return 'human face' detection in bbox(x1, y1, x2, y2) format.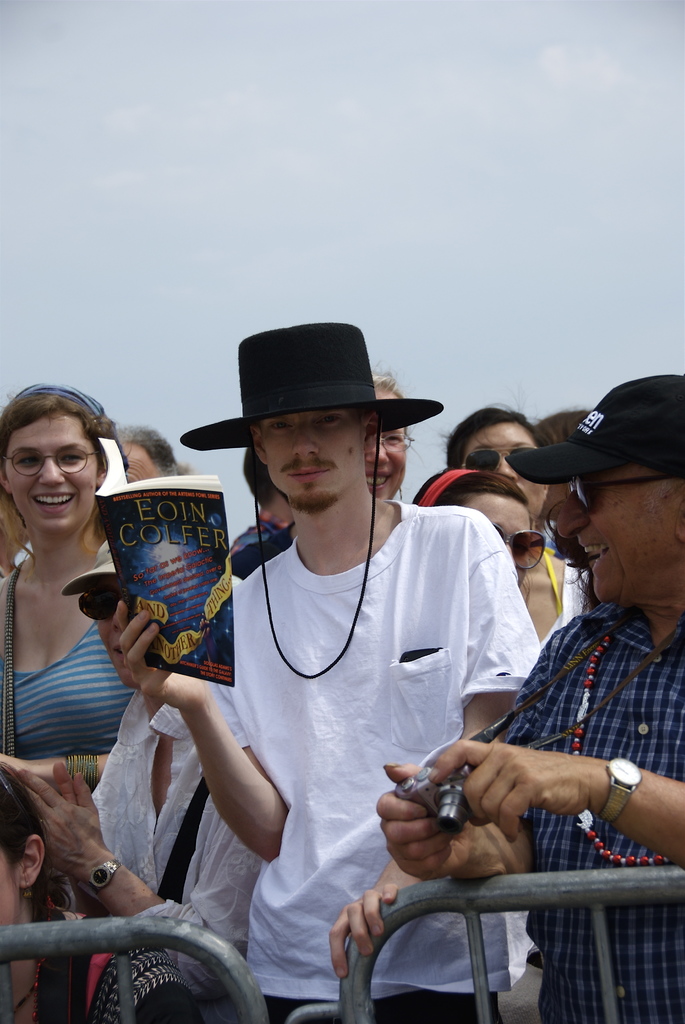
bbox(465, 495, 534, 593).
